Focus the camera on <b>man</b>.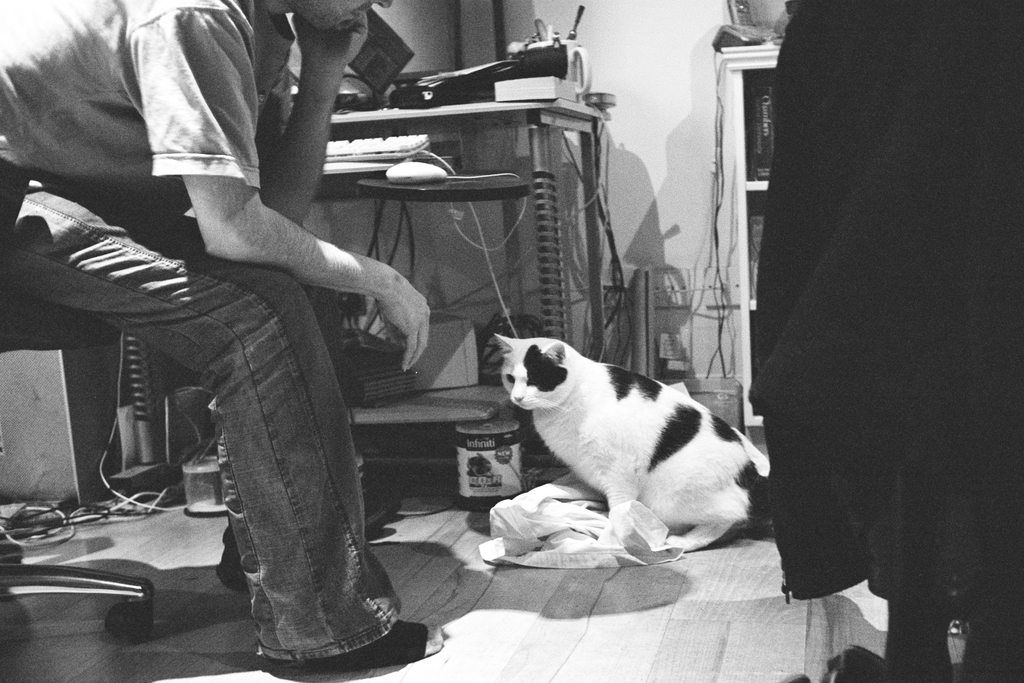
Focus region: 0, 0, 449, 670.
